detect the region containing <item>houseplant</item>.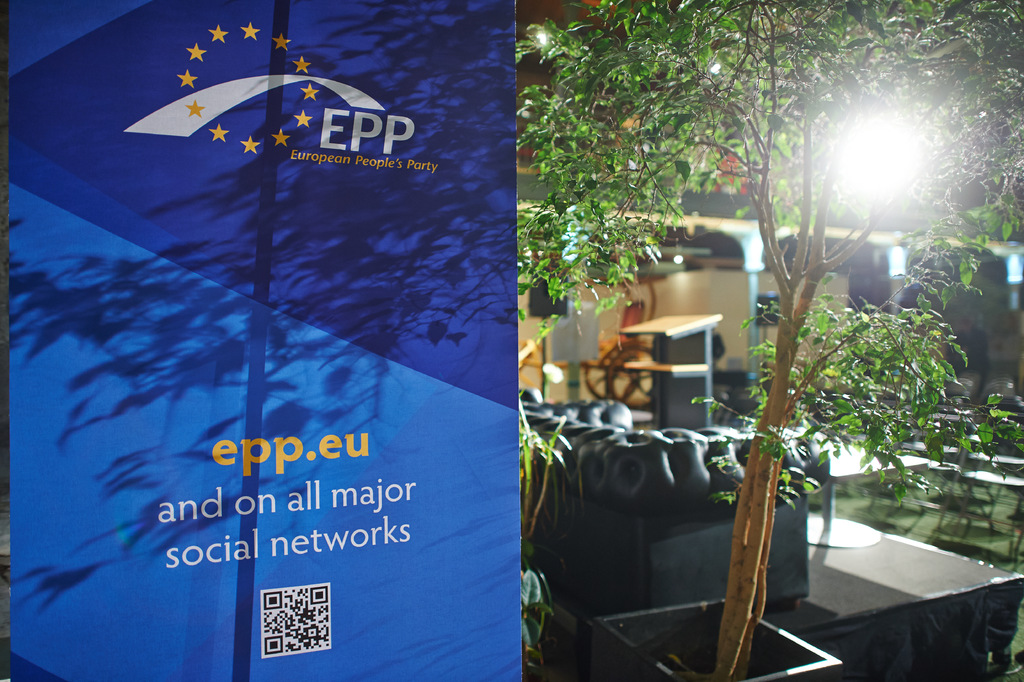
bbox=(509, 0, 1023, 678).
